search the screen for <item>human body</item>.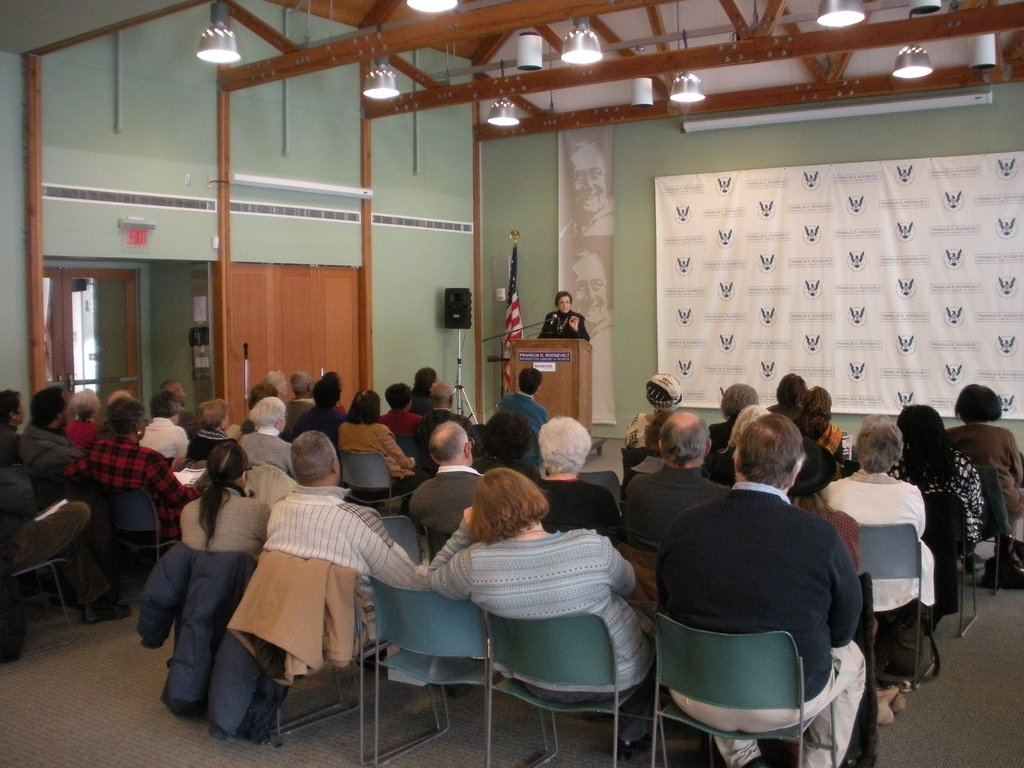
Found at <box>540,310,594,342</box>.
